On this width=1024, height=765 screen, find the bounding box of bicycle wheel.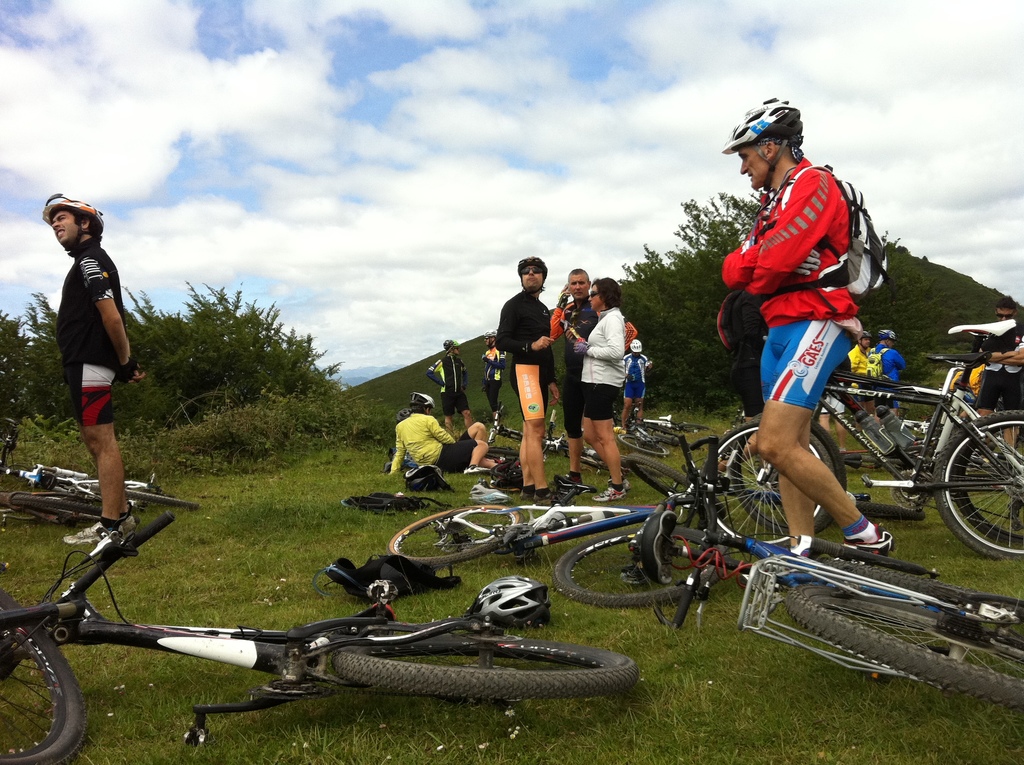
Bounding box: 88,477,202,511.
